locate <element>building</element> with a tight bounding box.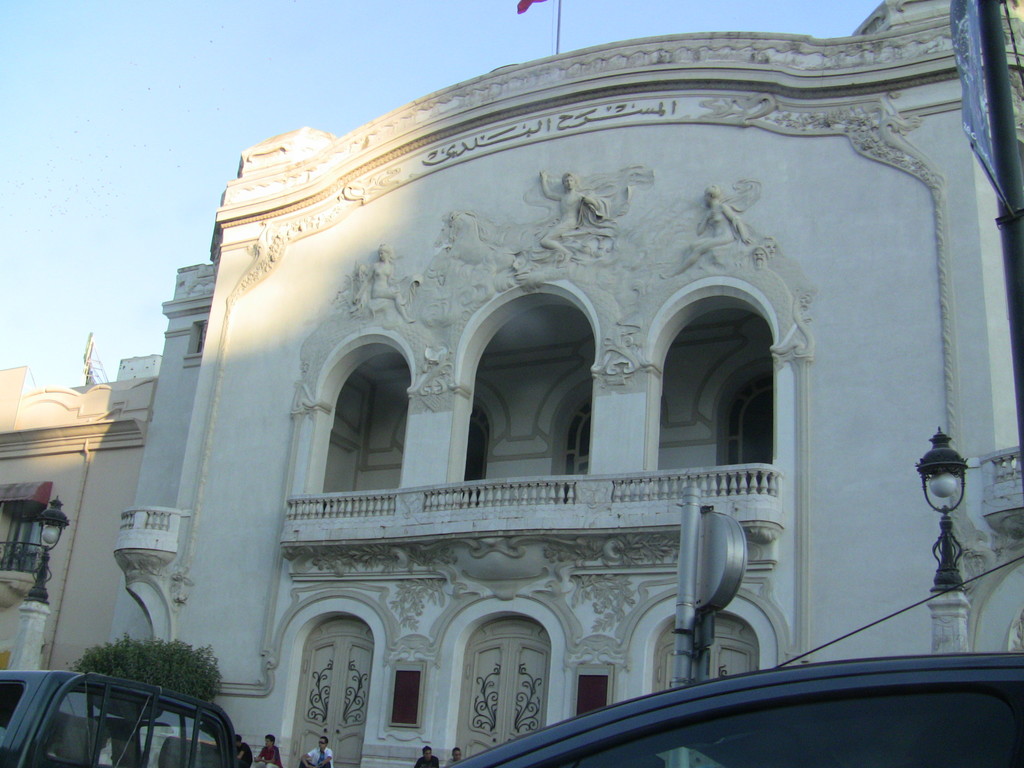
region(0, 360, 167, 725).
